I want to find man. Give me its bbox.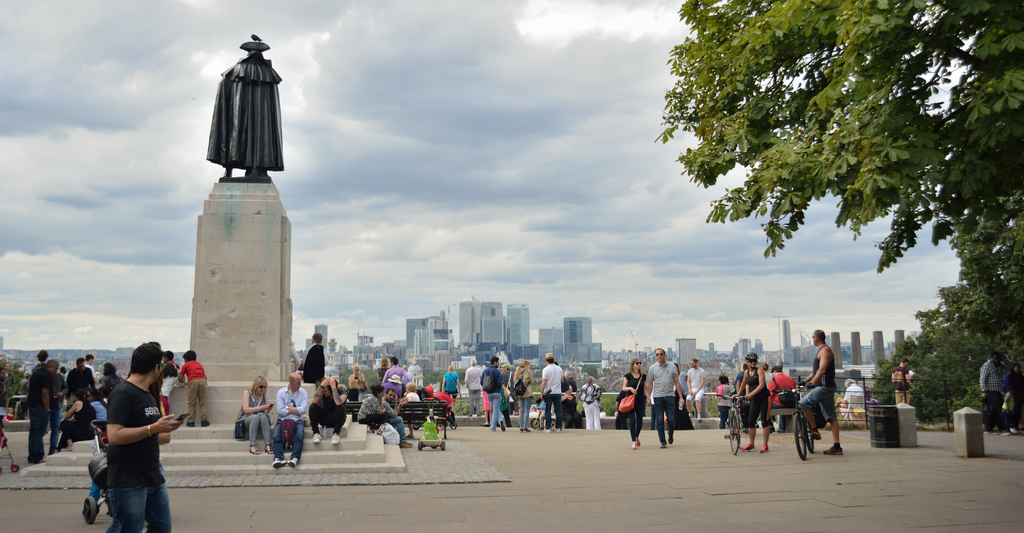
676, 351, 706, 426.
